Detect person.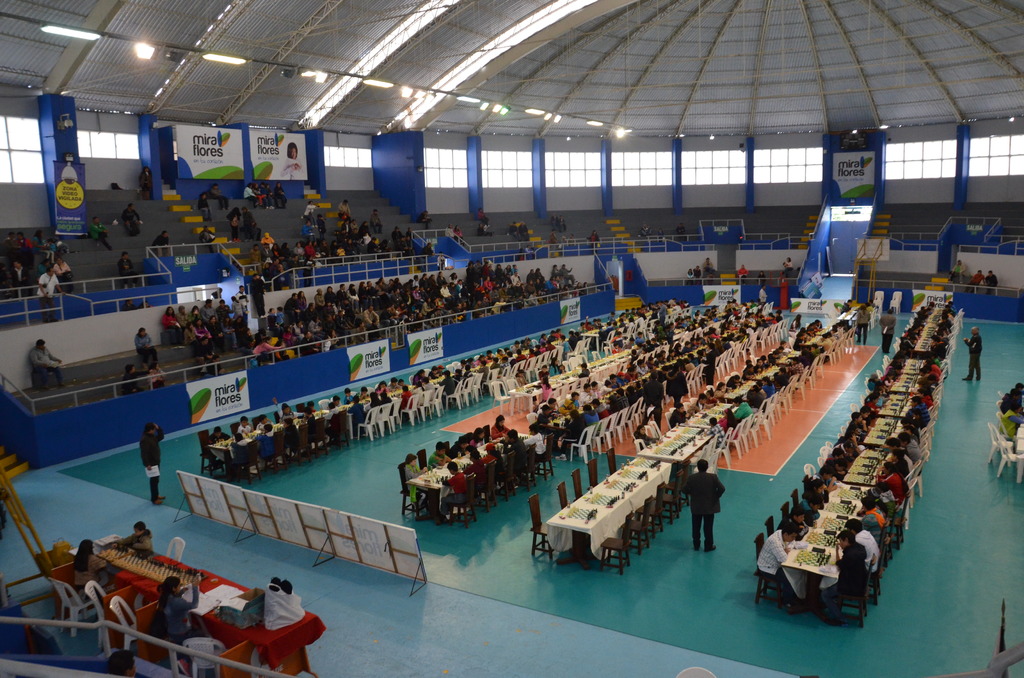
Detected at [left=255, top=424, right=275, bottom=466].
